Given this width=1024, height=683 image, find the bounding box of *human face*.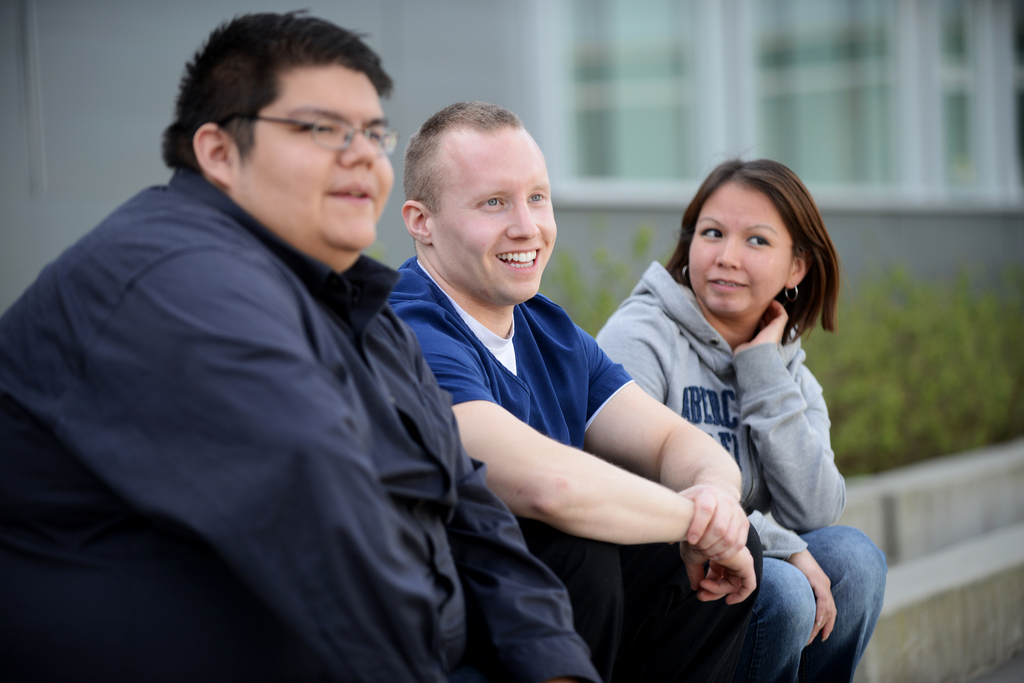
rect(428, 126, 557, 298).
